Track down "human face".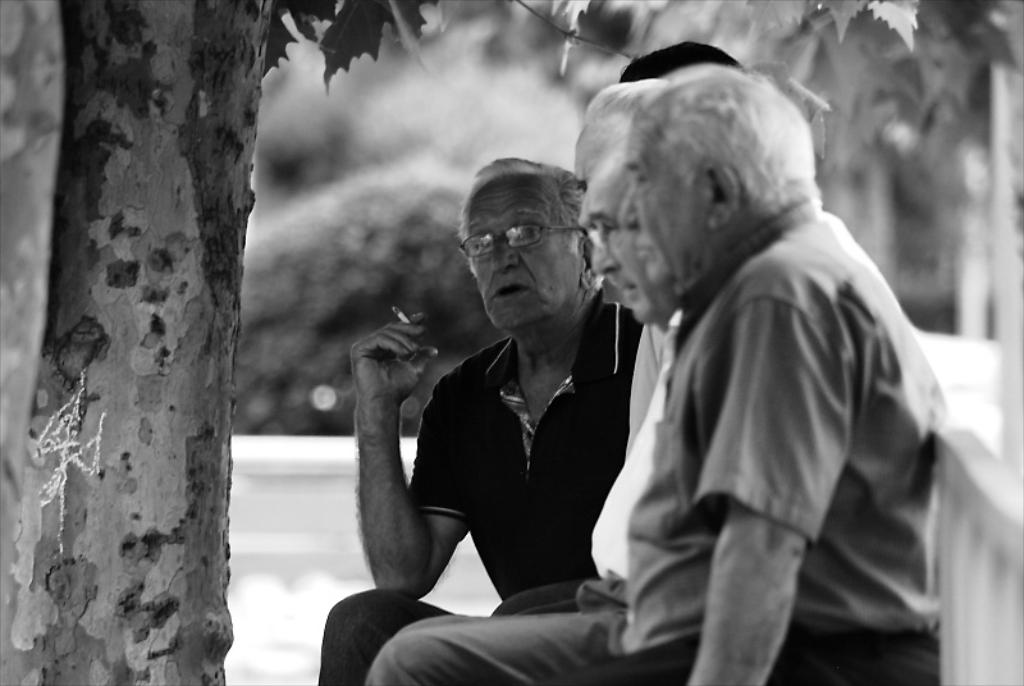
Tracked to locate(613, 101, 713, 293).
